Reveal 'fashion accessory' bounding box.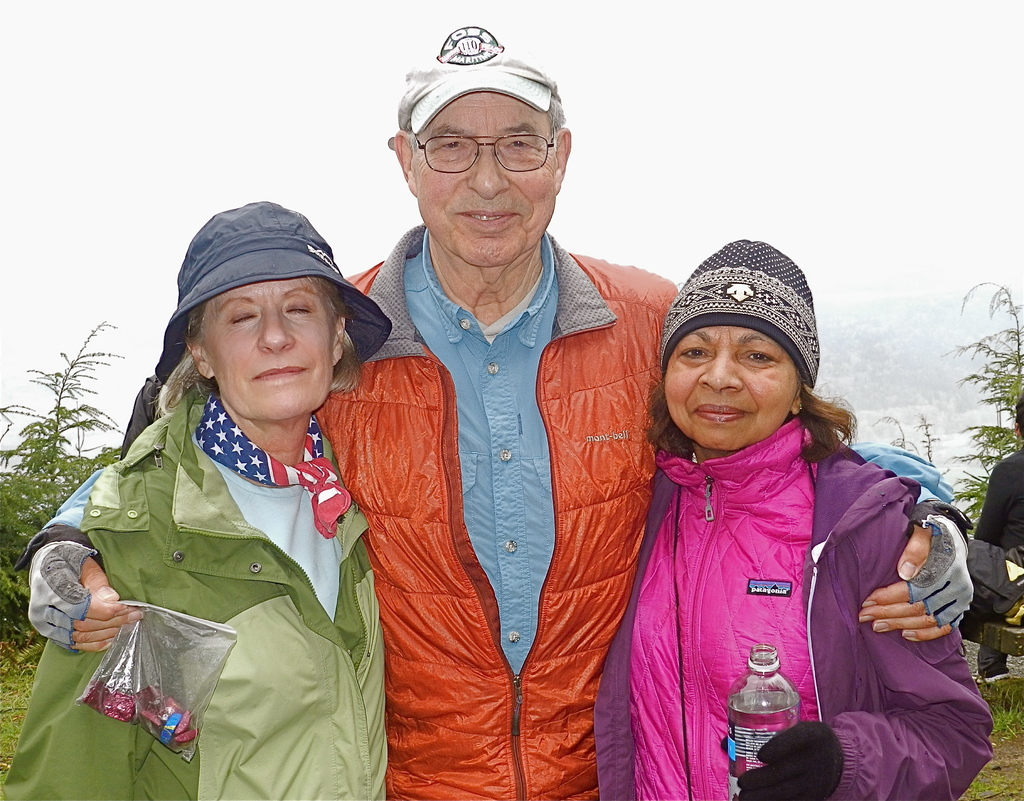
Revealed: (left=396, top=23, right=561, bottom=139).
